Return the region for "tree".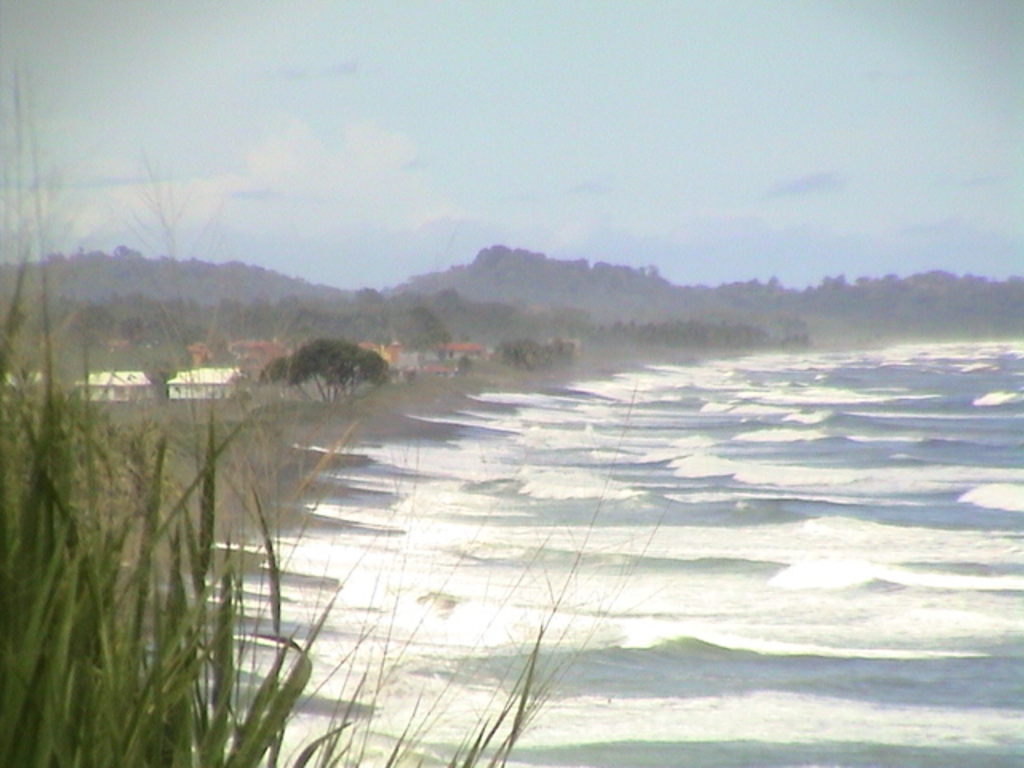
crop(491, 306, 523, 328).
